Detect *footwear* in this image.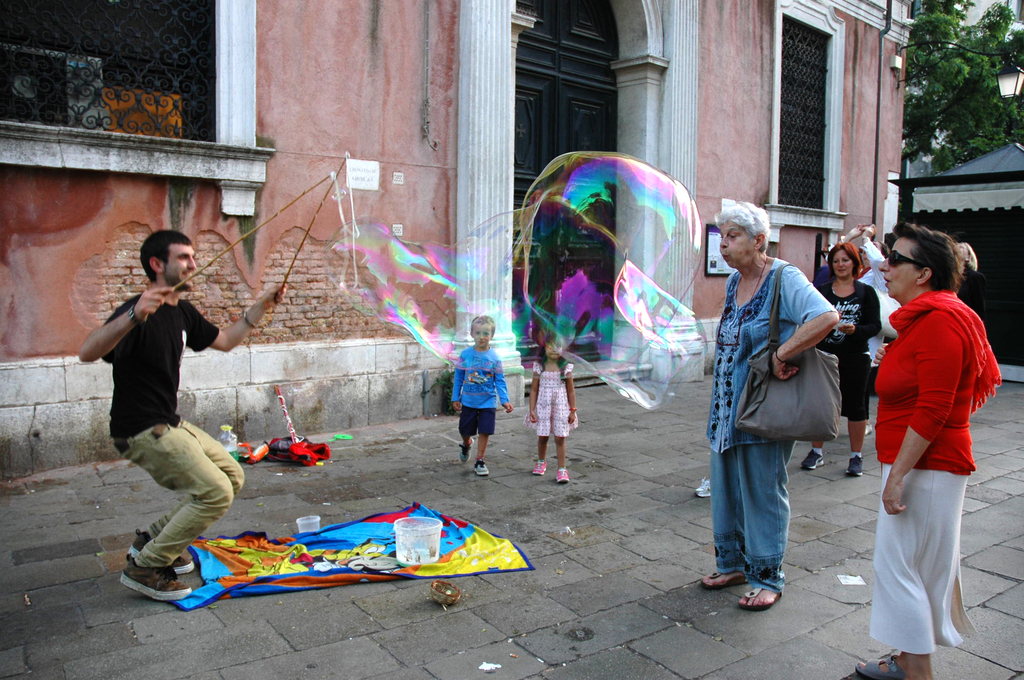
Detection: <bbox>458, 435, 473, 462</bbox>.
